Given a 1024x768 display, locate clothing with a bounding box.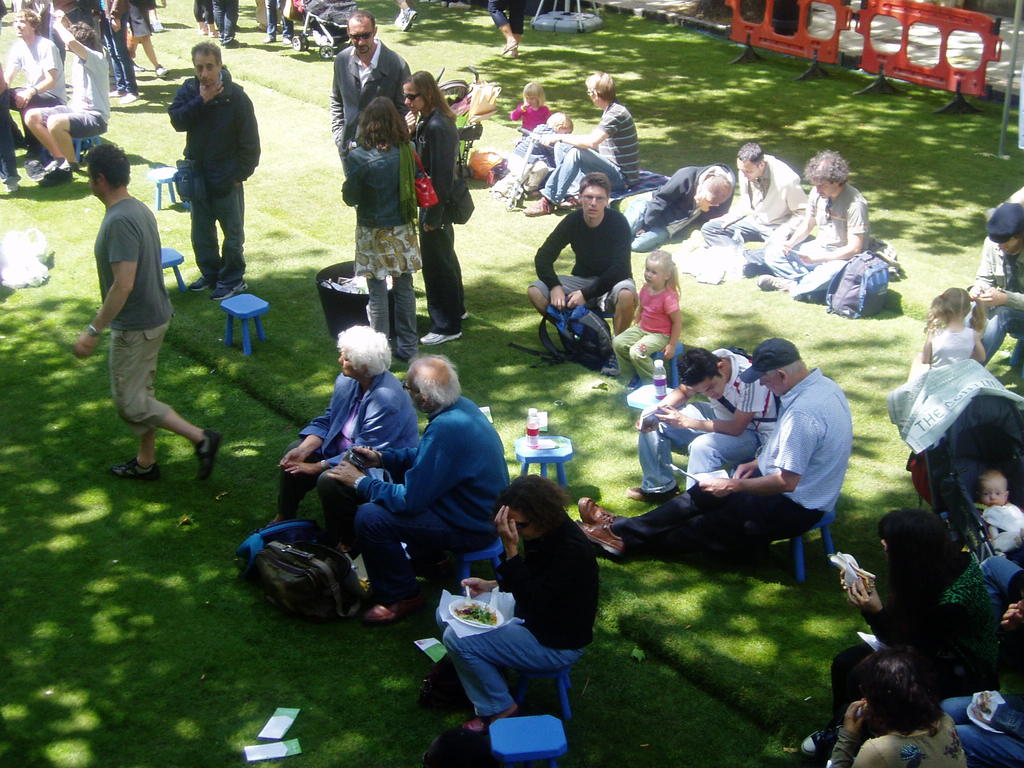
Located: l=974, t=504, r=1023, b=569.
